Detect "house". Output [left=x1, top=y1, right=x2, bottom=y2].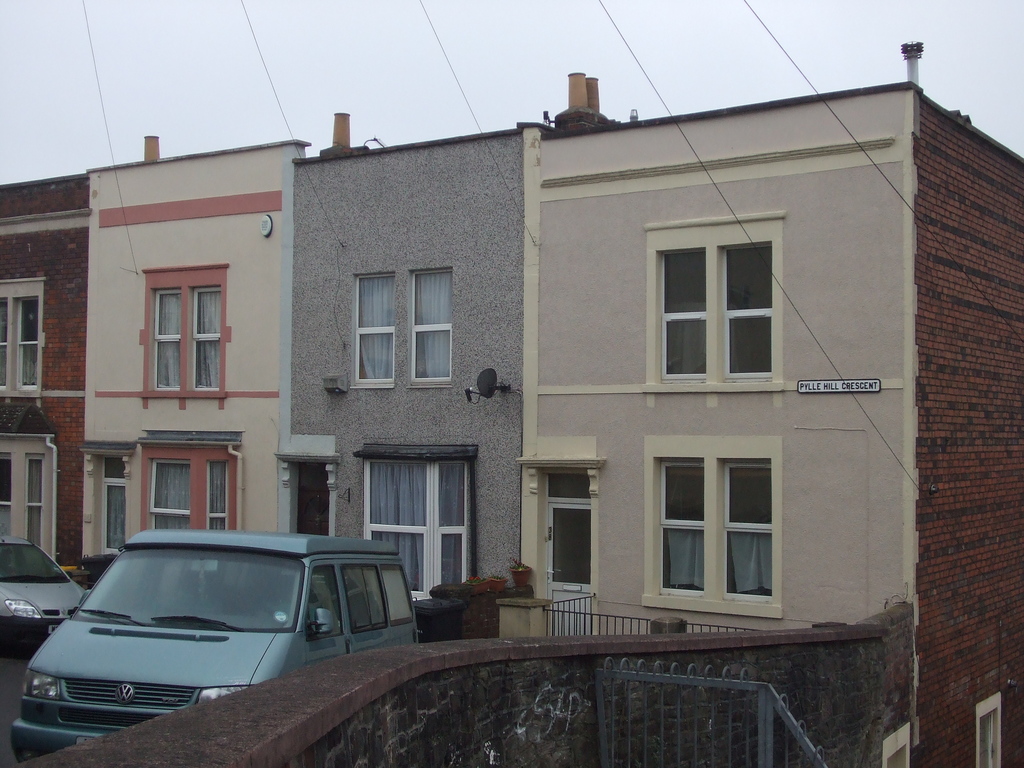
[left=292, top=122, right=532, bottom=638].
